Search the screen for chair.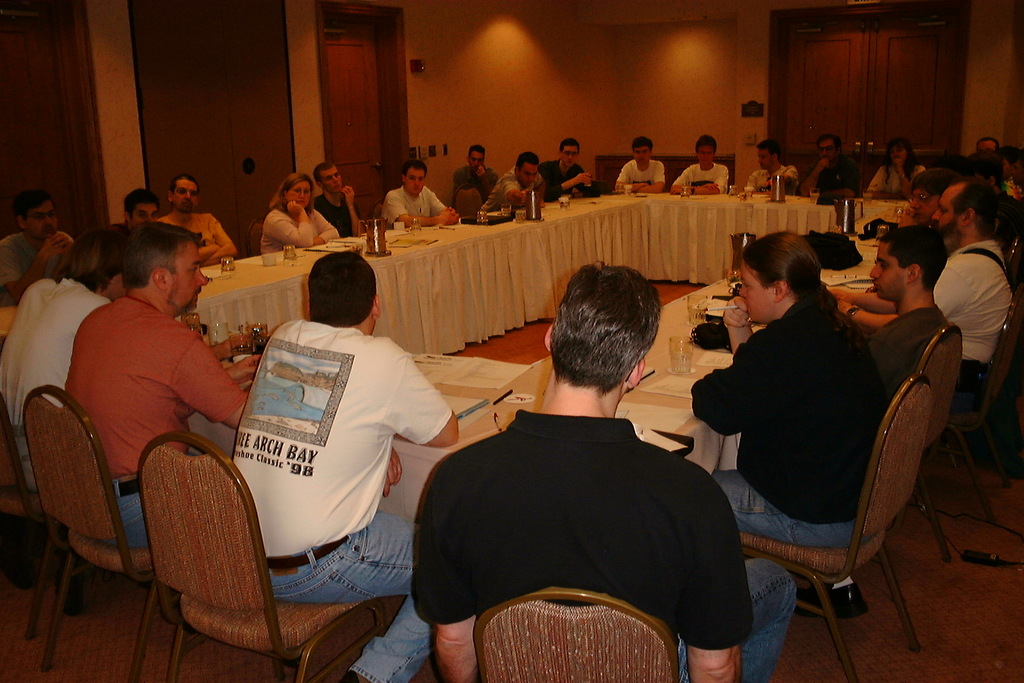
Found at rect(242, 214, 268, 259).
